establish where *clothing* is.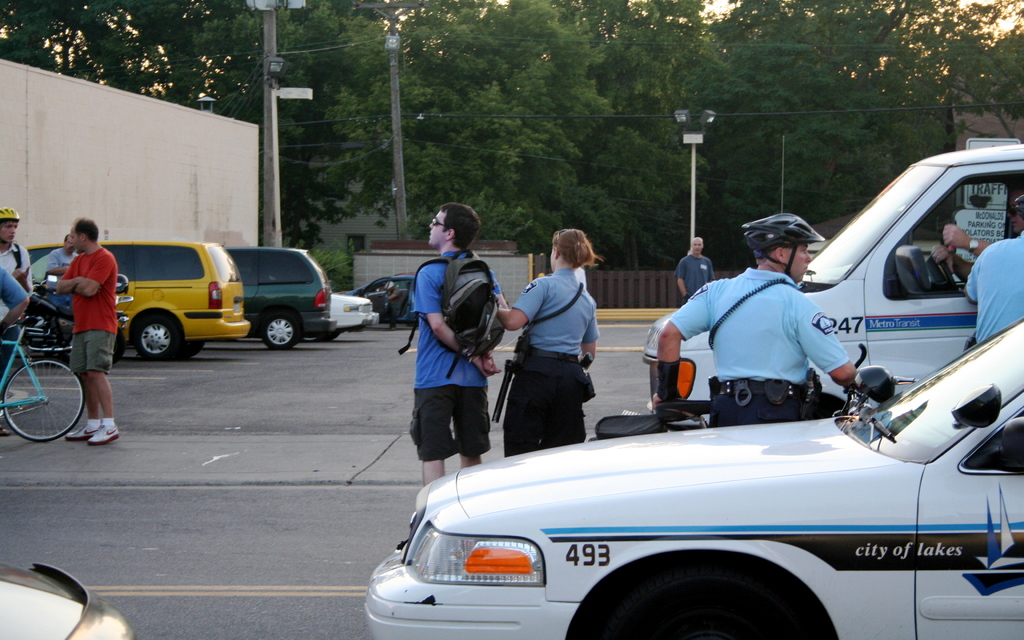
Established at <bbox>503, 265, 596, 458</bbox>.
